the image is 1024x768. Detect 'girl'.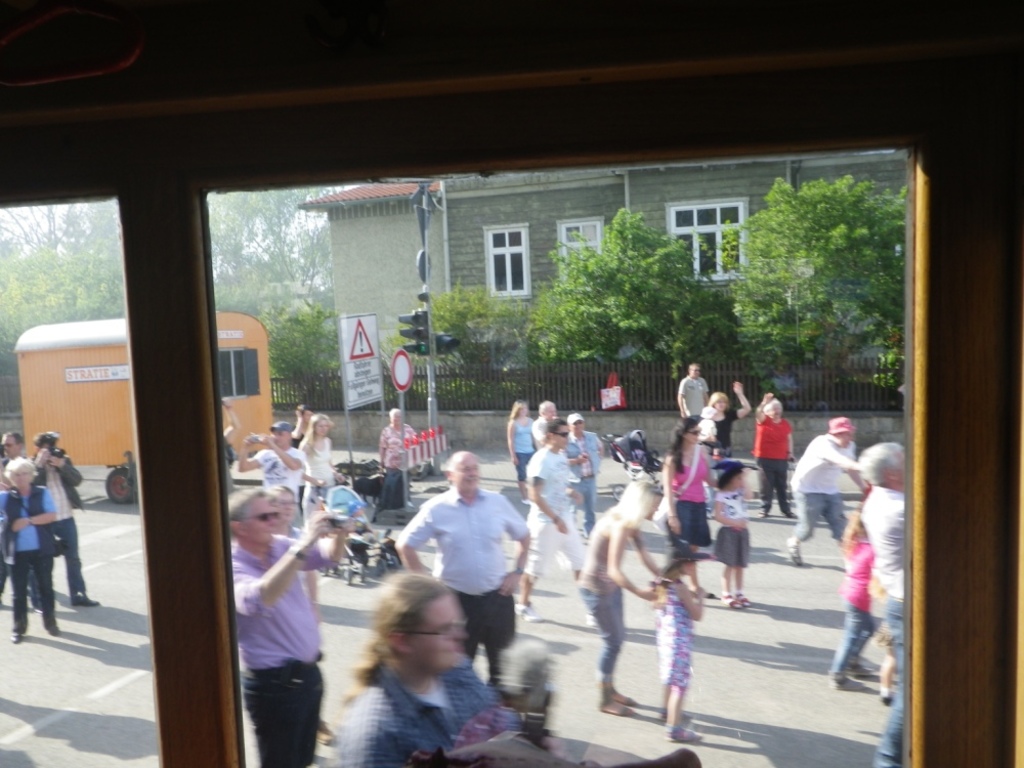
Detection: bbox=(826, 511, 880, 690).
